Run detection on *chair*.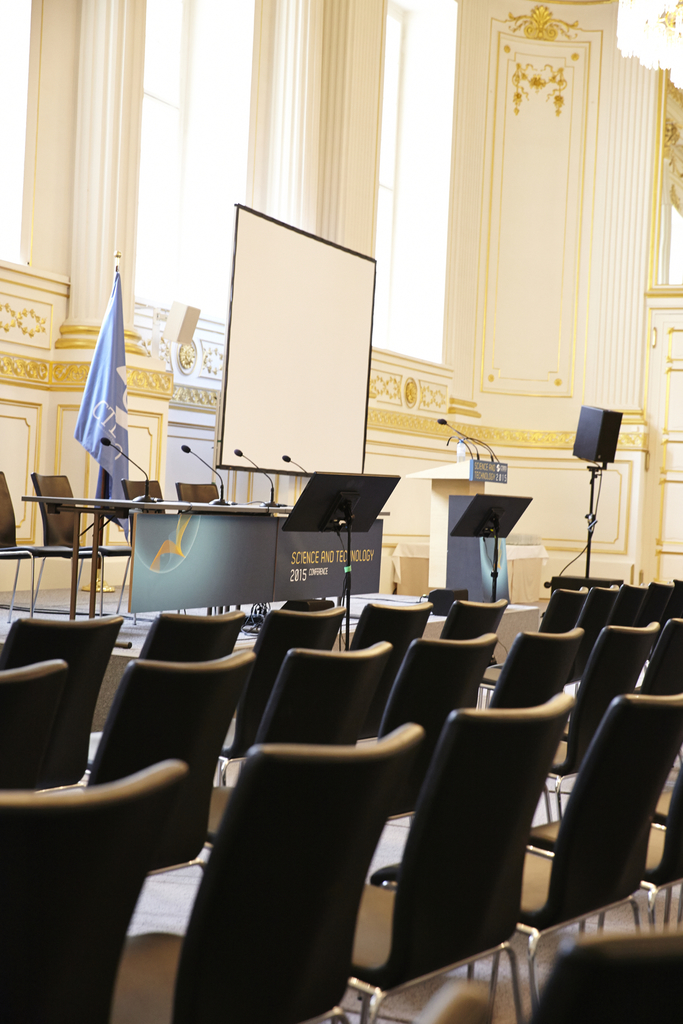
Result: Rect(446, 593, 512, 685).
